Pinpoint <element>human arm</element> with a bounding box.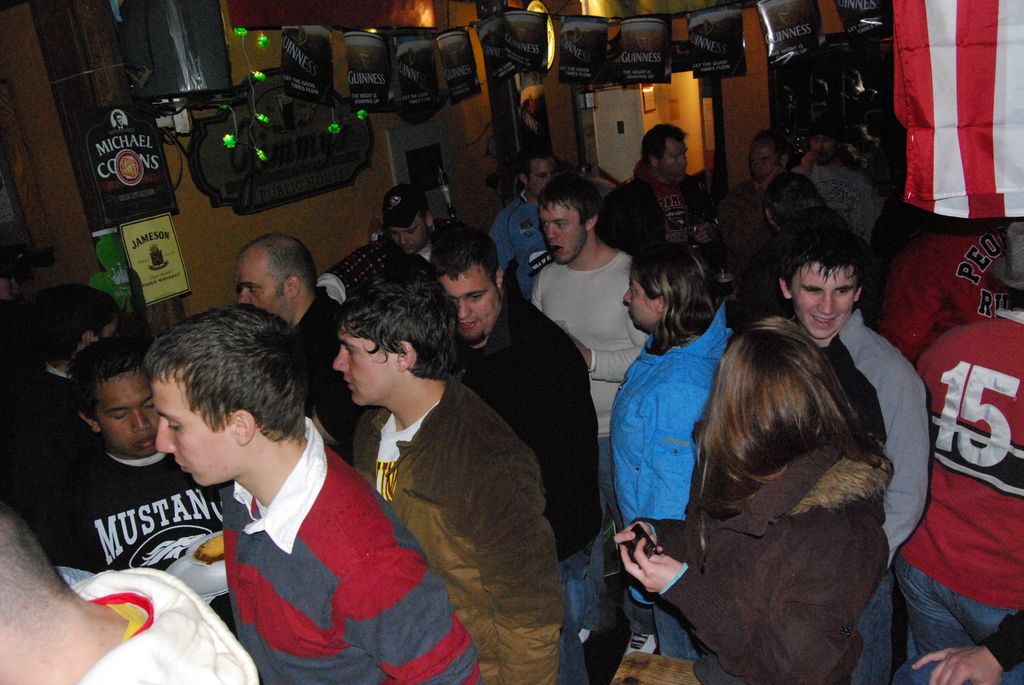
(791, 143, 822, 184).
